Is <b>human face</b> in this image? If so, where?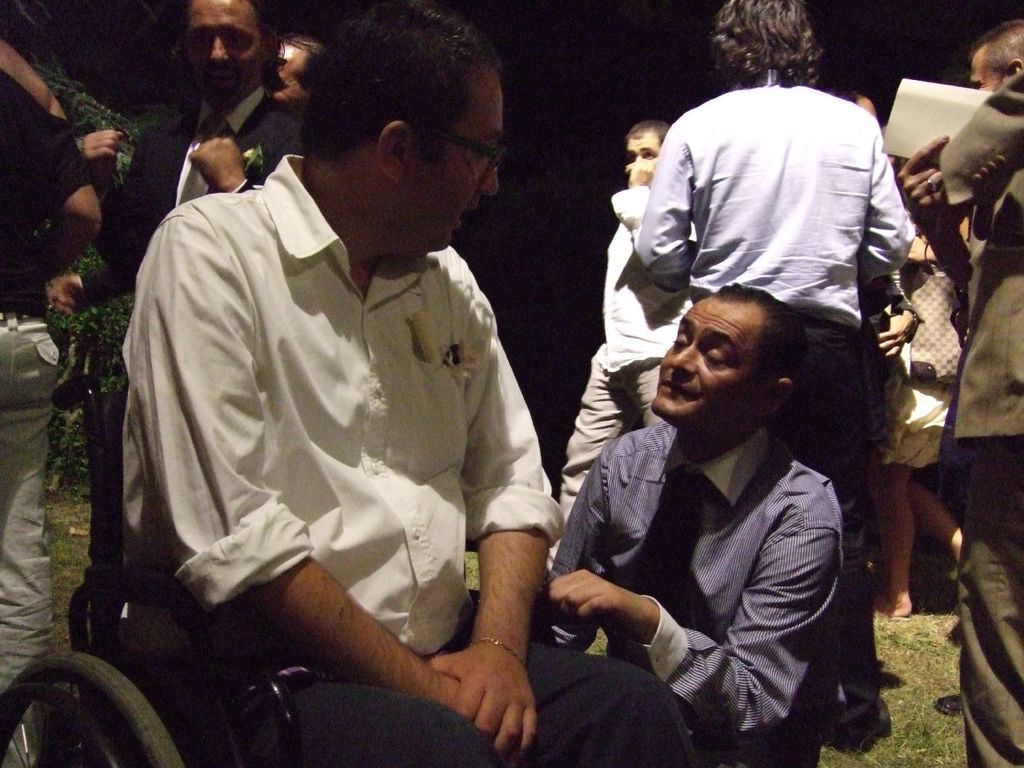
Yes, at Rect(267, 42, 309, 106).
